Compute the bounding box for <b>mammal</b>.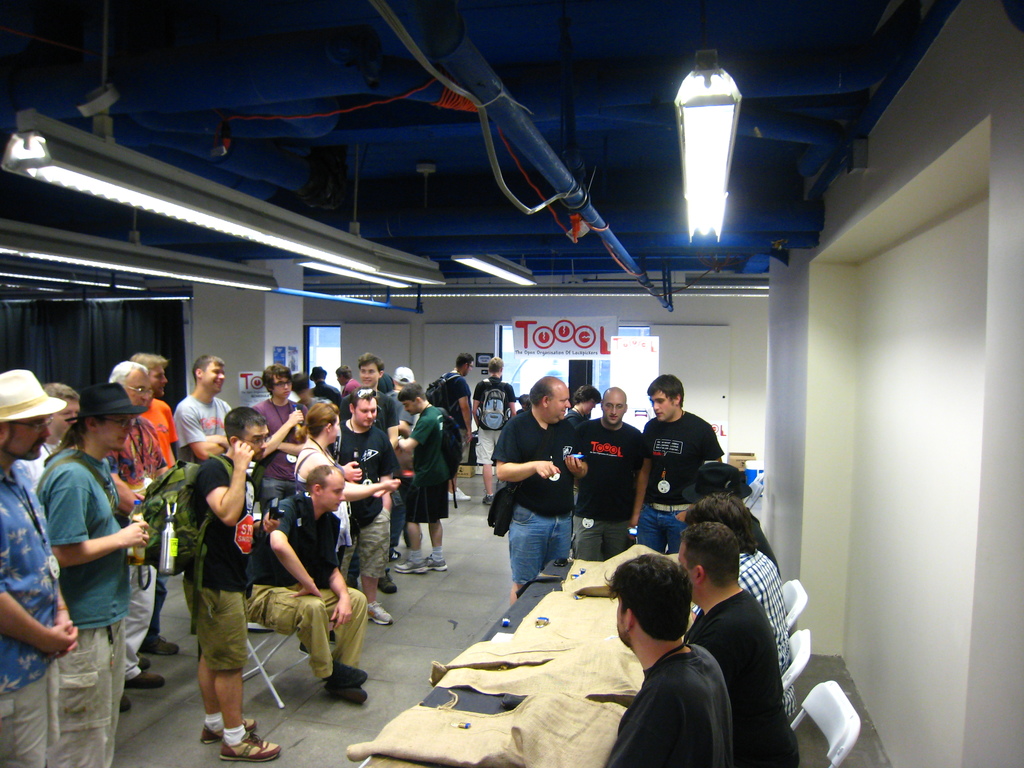
249, 466, 367, 705.
